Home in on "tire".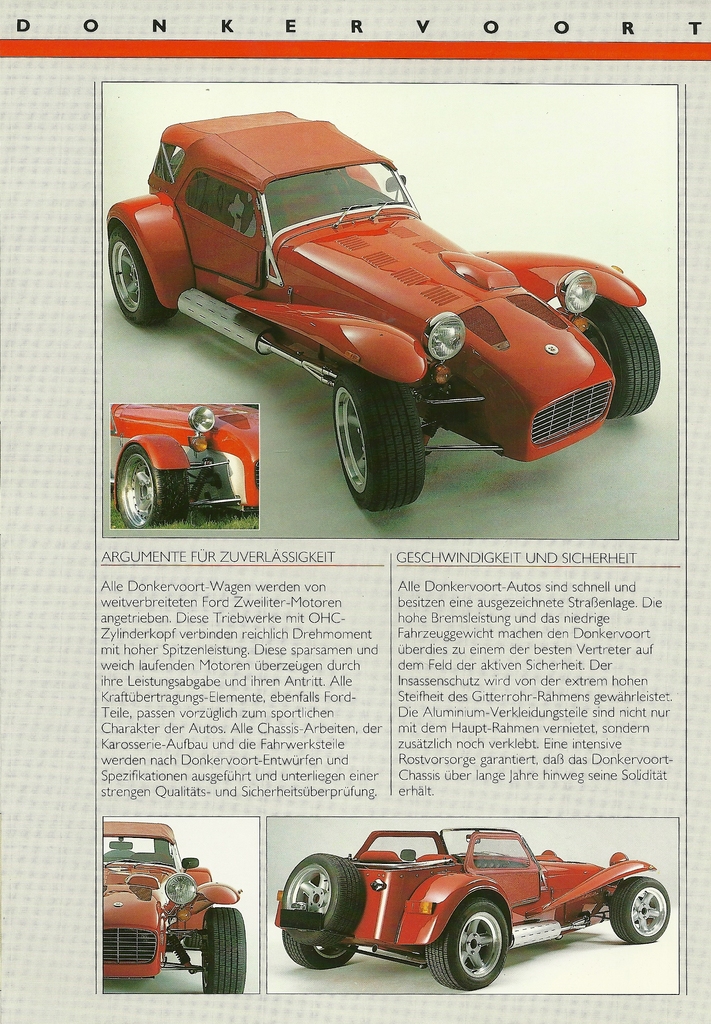
Homed in at [609,877,670,945].
